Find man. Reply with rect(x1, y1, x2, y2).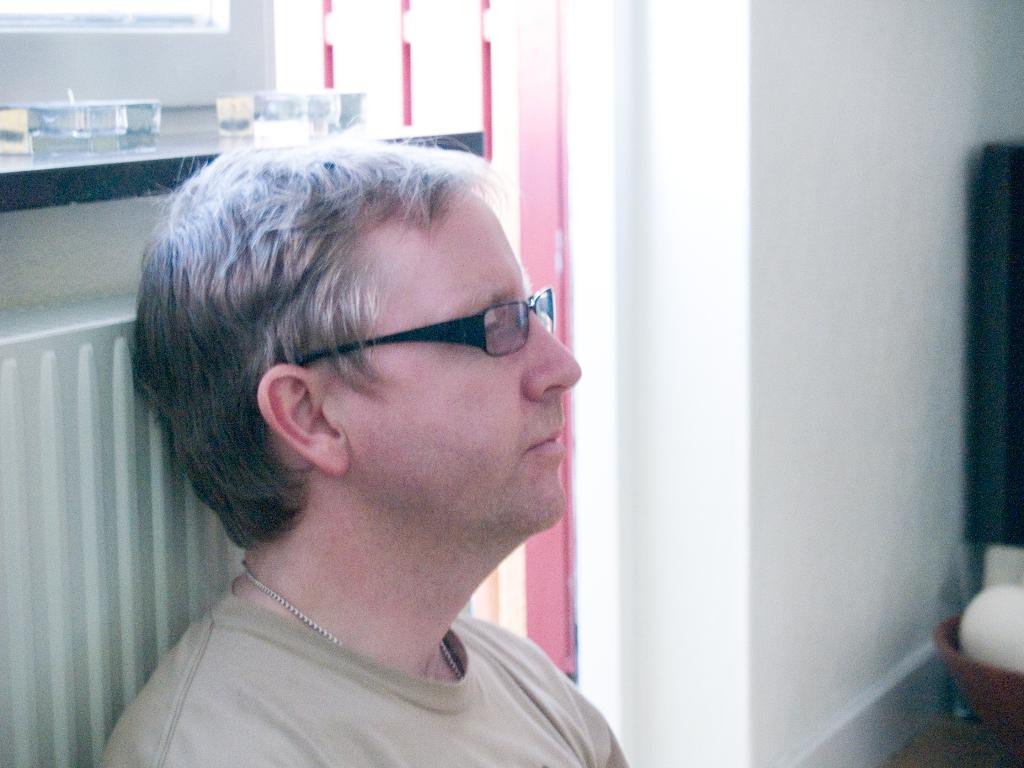
rect(15, 153, 700, 767).
